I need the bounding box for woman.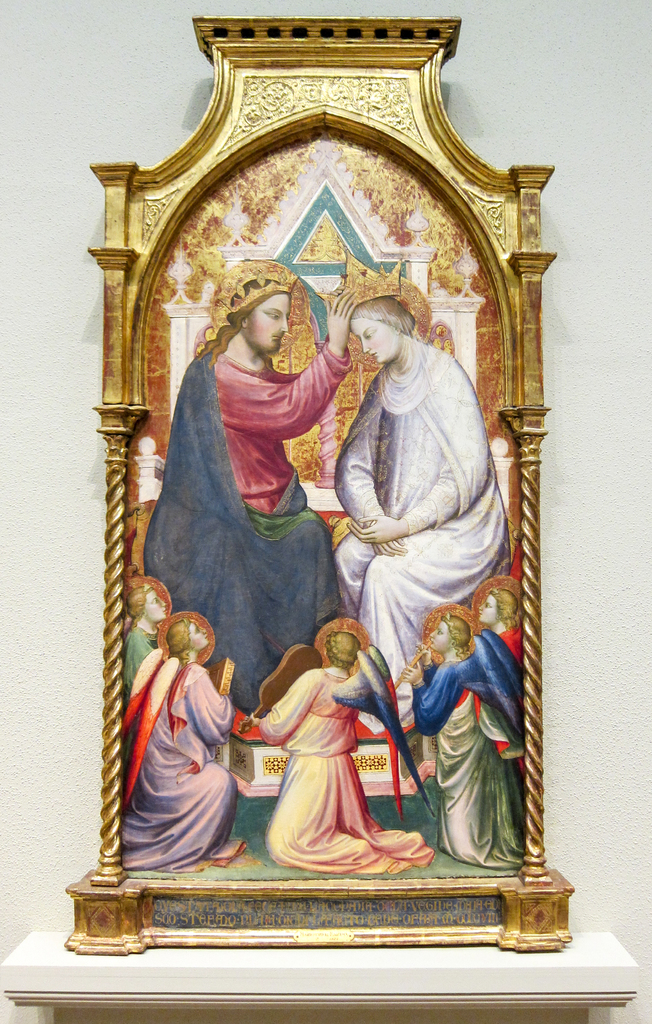
Here it is: bbox(329, 241, 553, 687).
